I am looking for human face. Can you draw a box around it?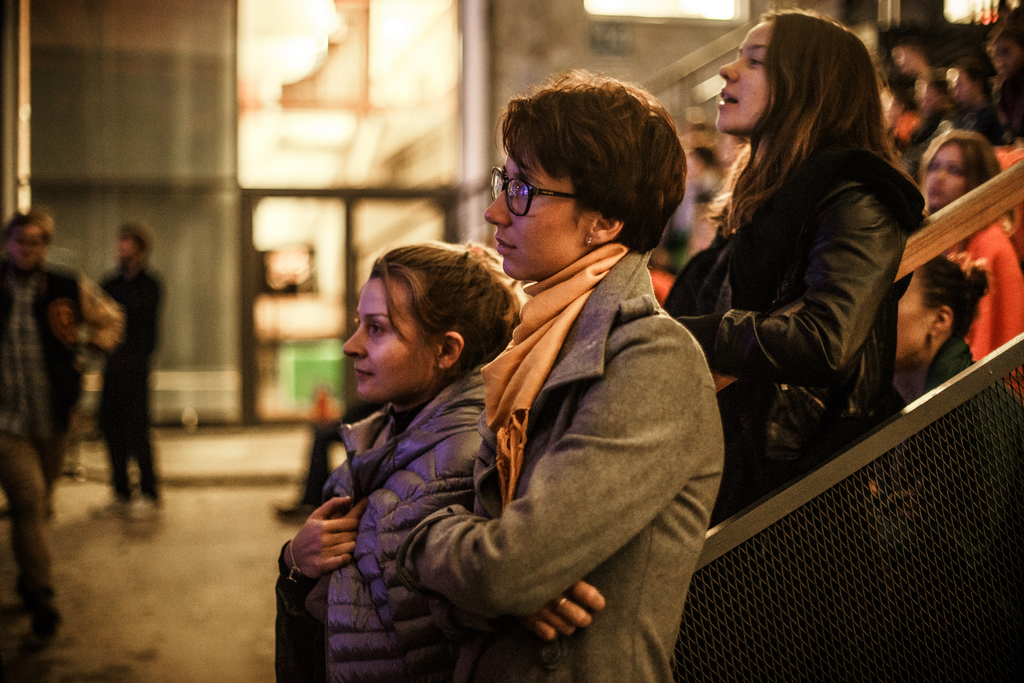
Sure, the bounding box is box=[343, 277, 431, 404].
